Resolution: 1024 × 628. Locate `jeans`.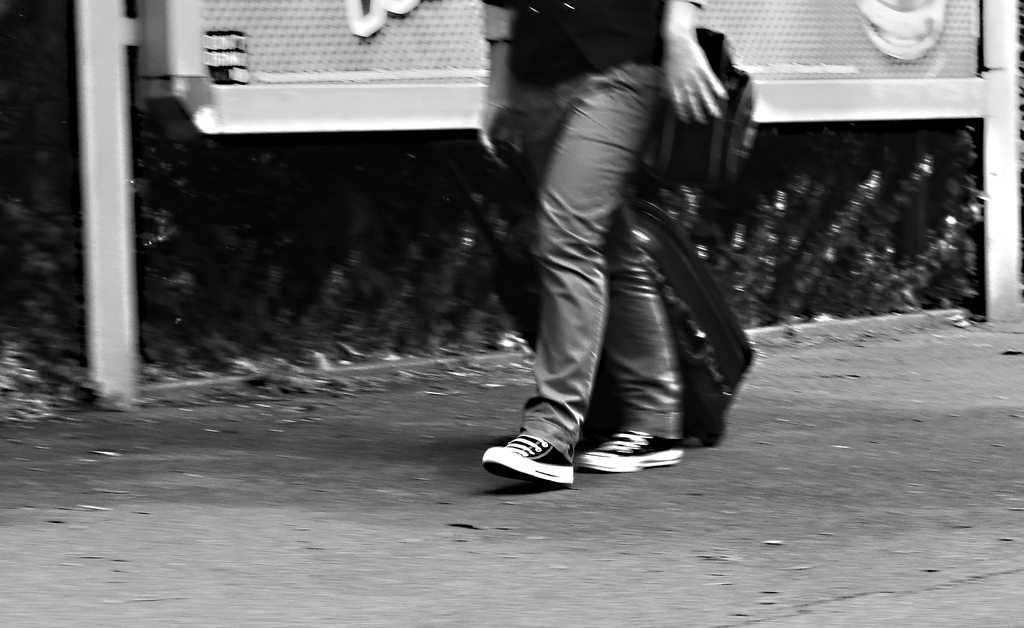
[left=500, top=124, right=669, bottom=455].
